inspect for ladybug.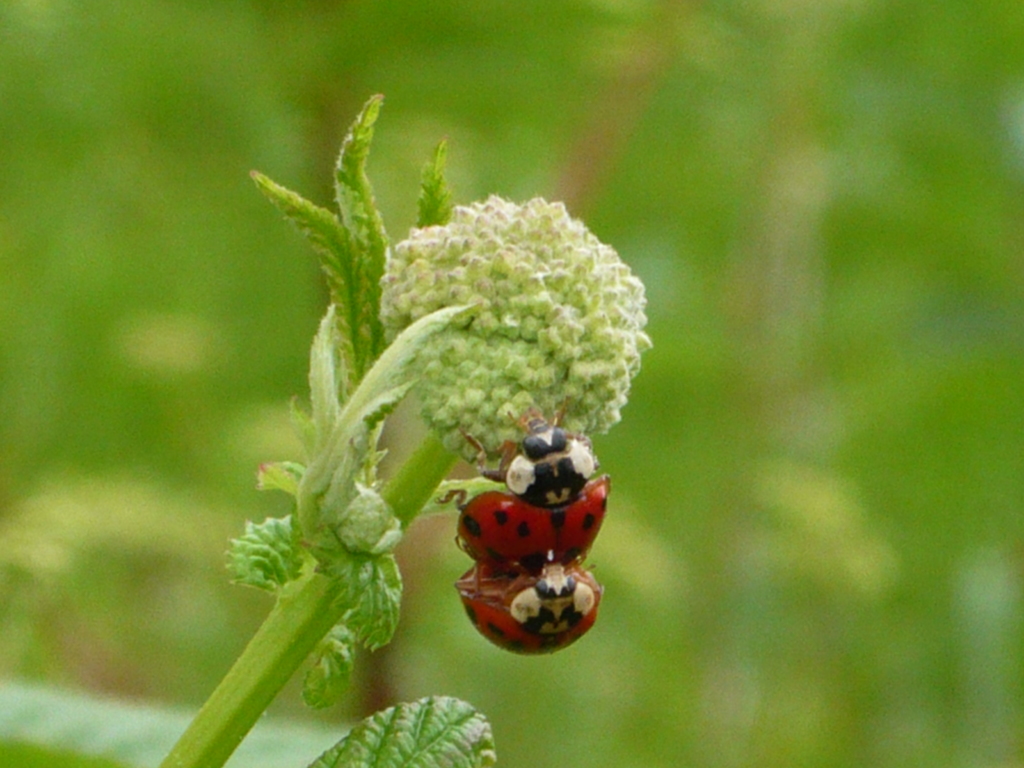
Inspection: [451,562,604,656].
